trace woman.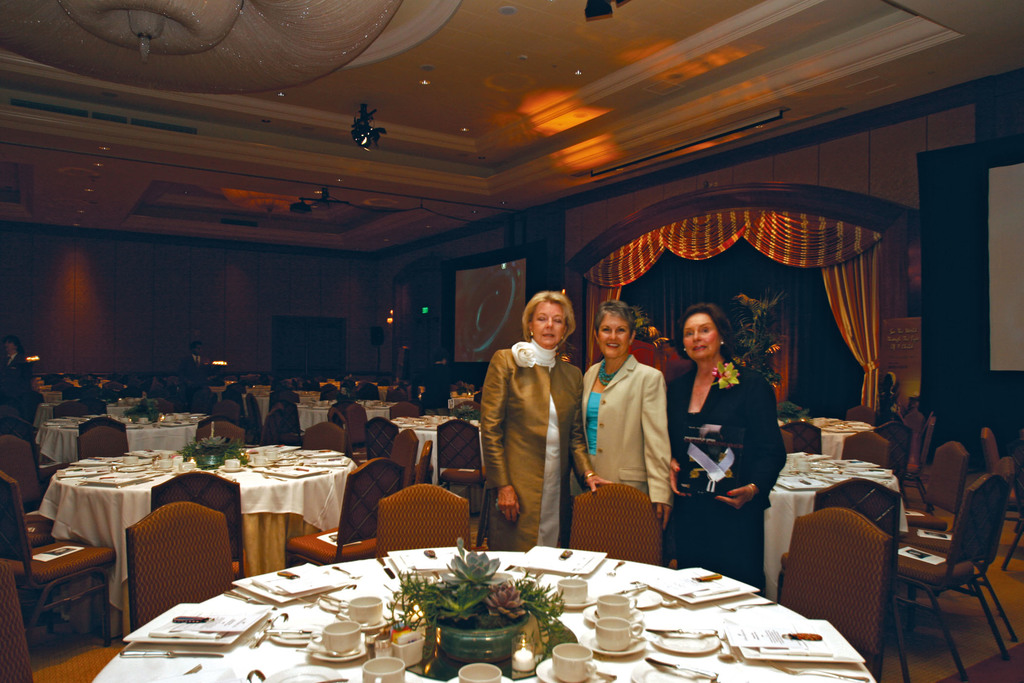
Traced to region(479, 284, 609, 555).
